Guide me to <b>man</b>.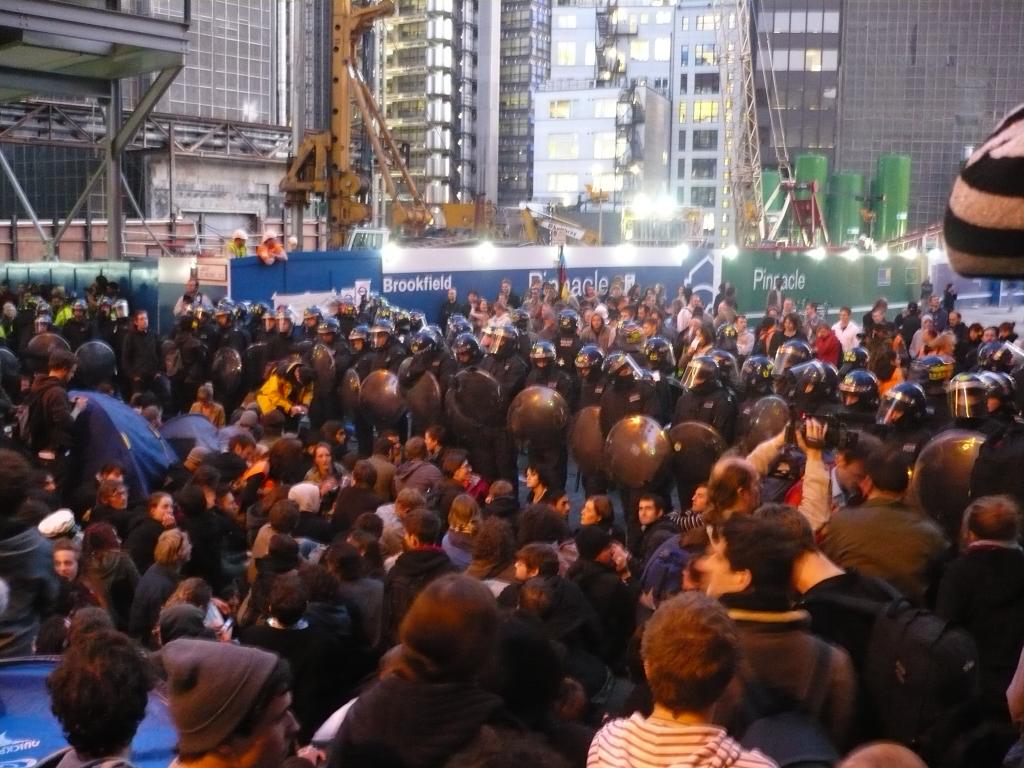
Guidance: 774 351 800 383.
